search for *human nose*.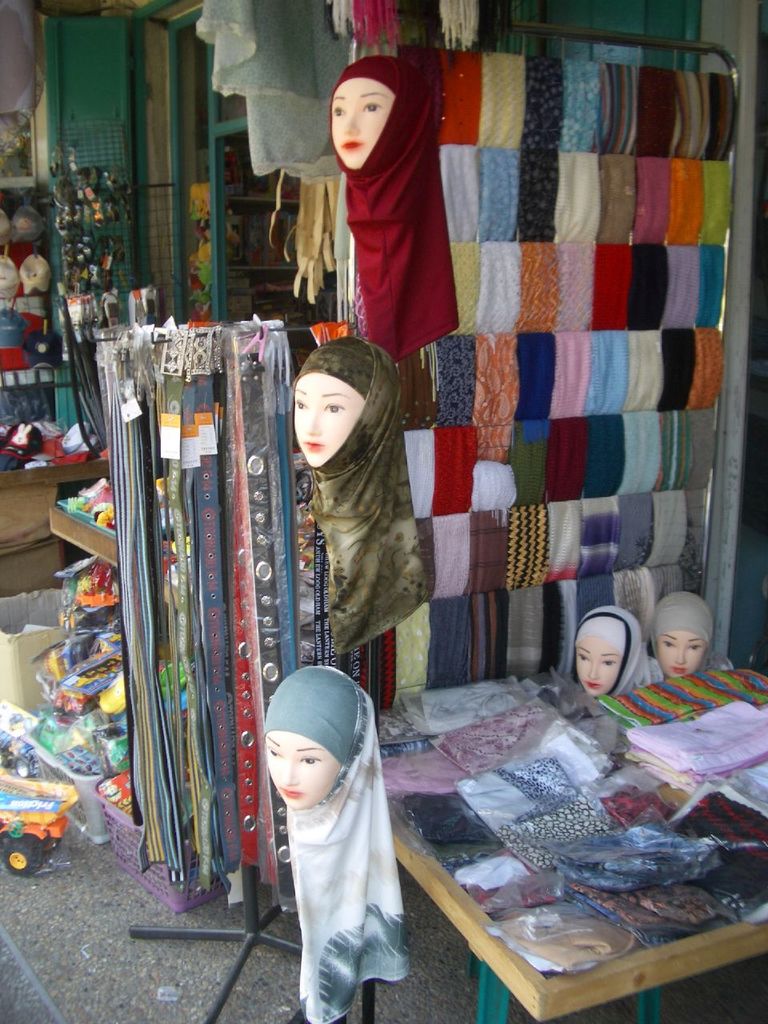
Found at <bbox>672, 646, 684, 667</bbox>.
